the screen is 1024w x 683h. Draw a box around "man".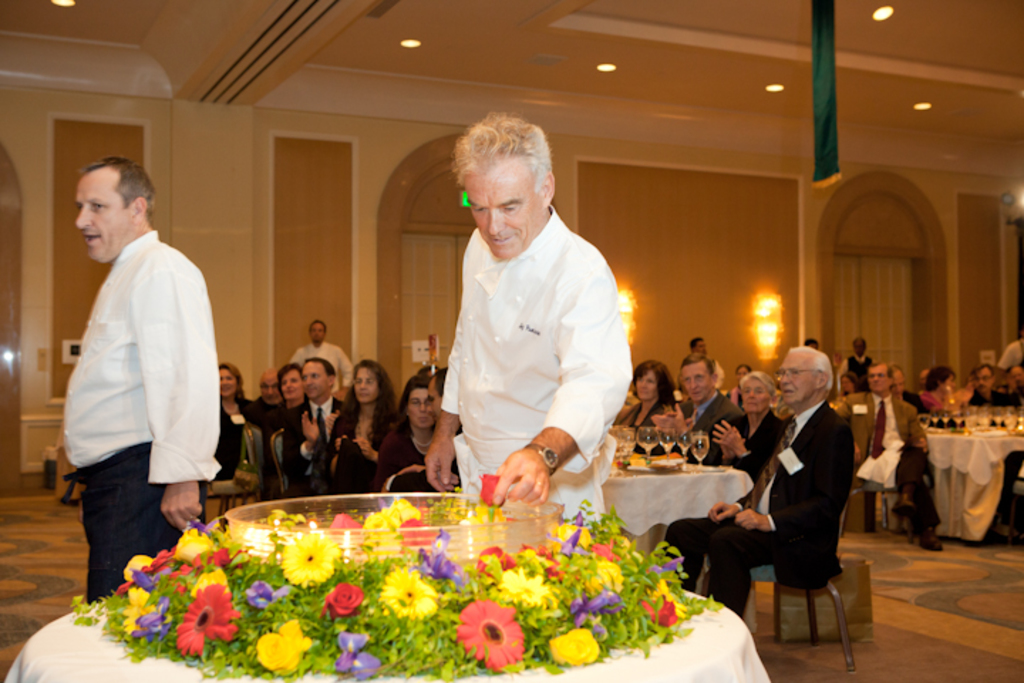
[249, 374, 292, 495].
